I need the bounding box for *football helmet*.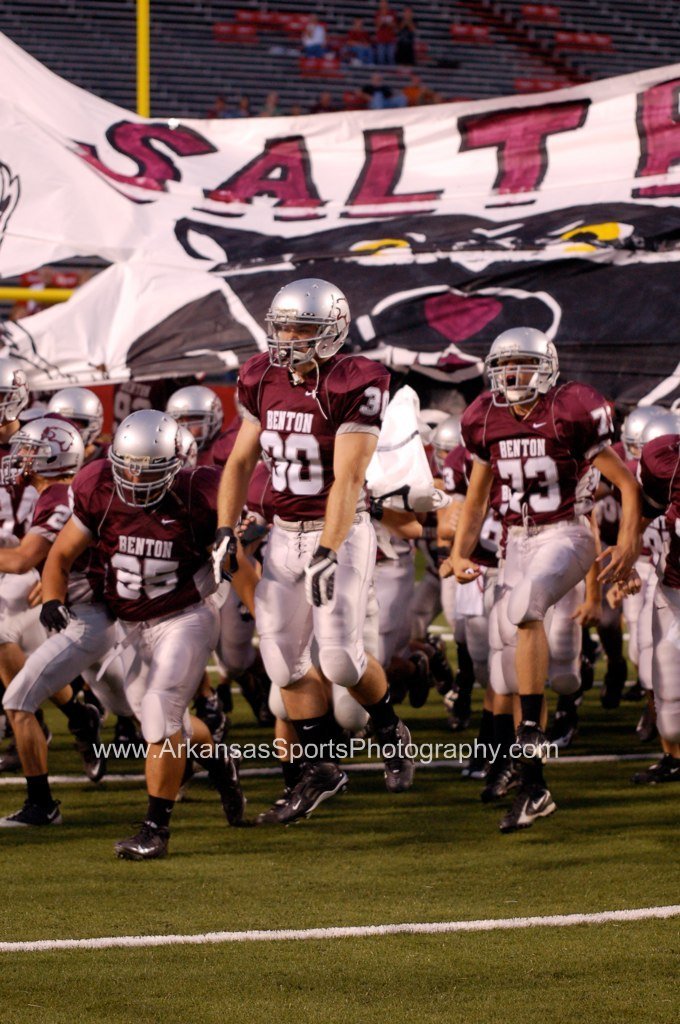
Here it is: (259, 277, 346, 369).
